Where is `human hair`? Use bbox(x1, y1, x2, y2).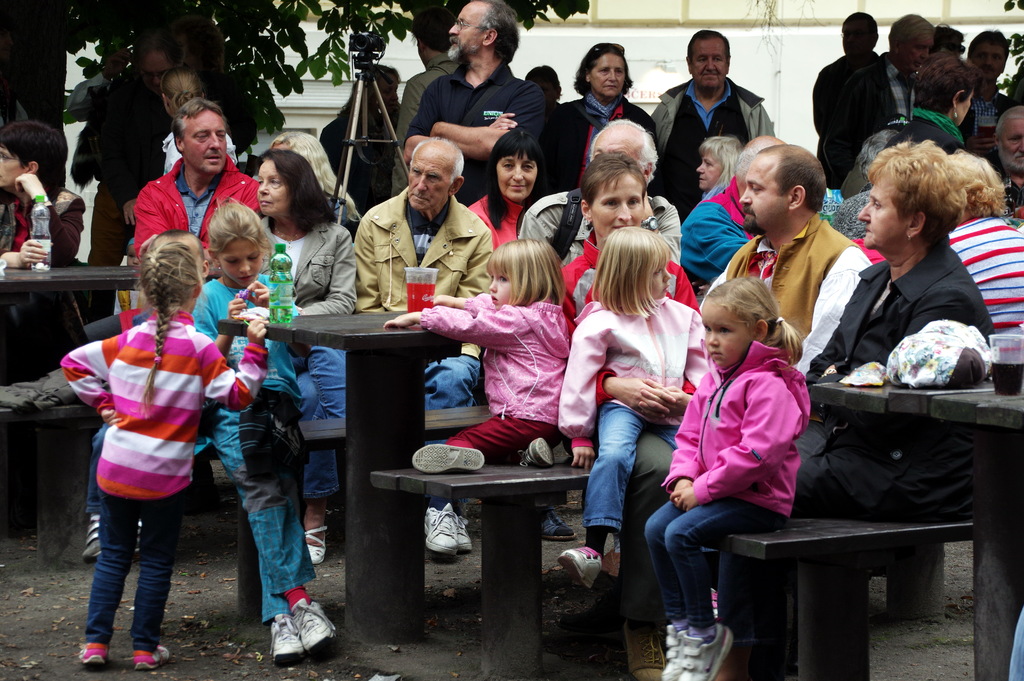
bbox(689, 33, 728, 61).
